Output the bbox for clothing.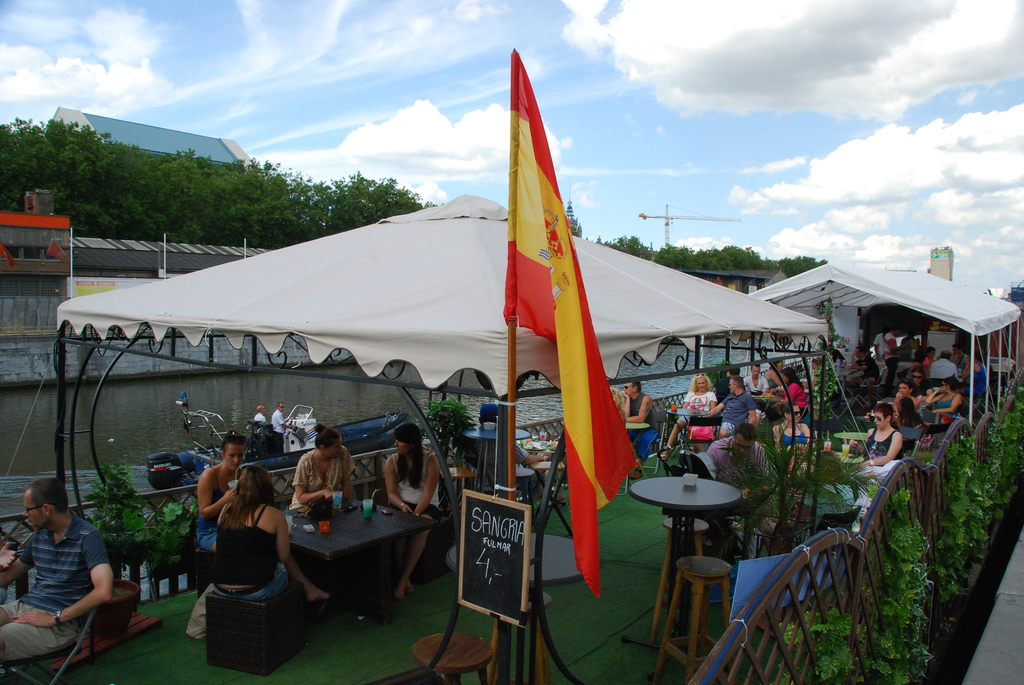
[189,468,230,561].
